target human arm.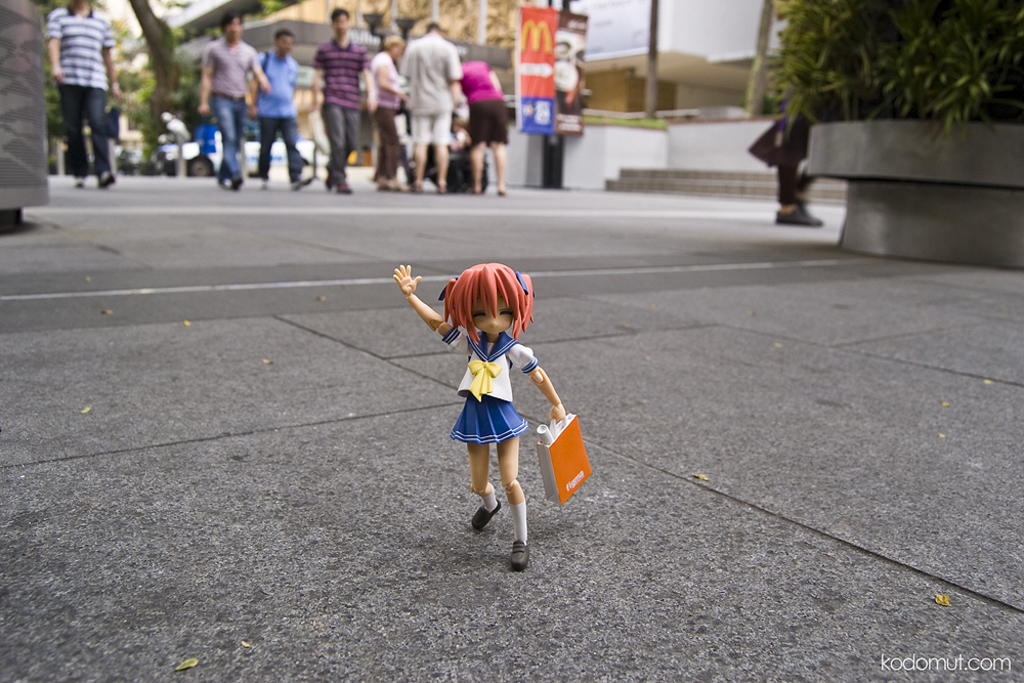
Target region: (250,43,272,95).
